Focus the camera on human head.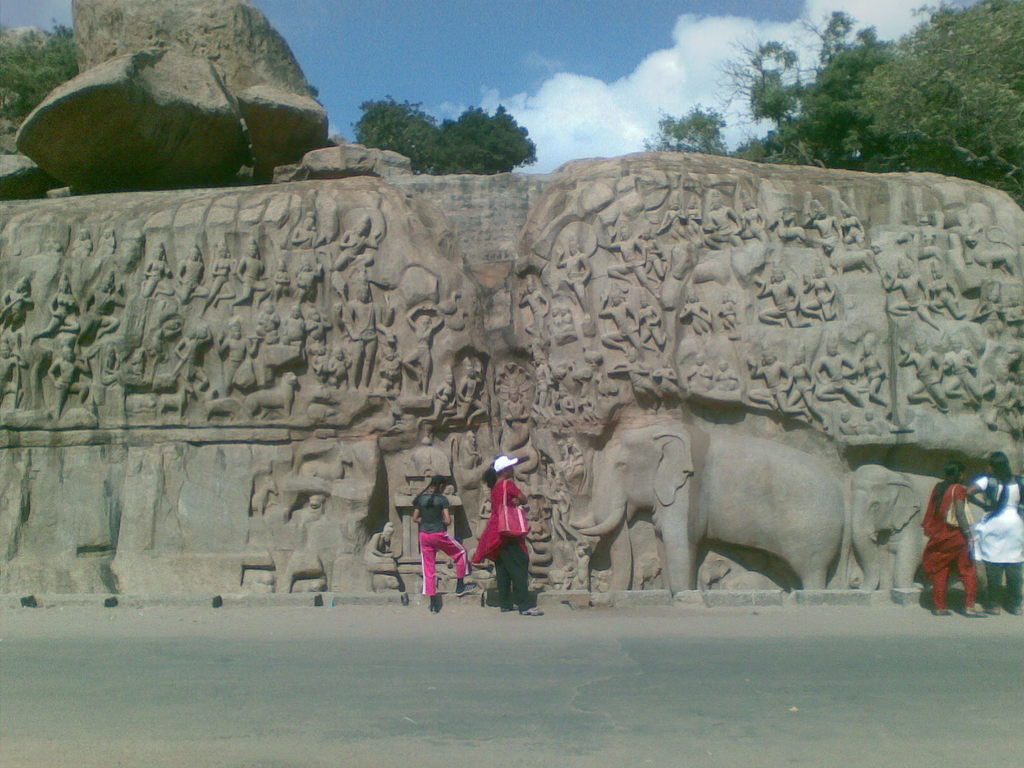
Focus region: [left=506, top=389, right=519, bottom=405].
